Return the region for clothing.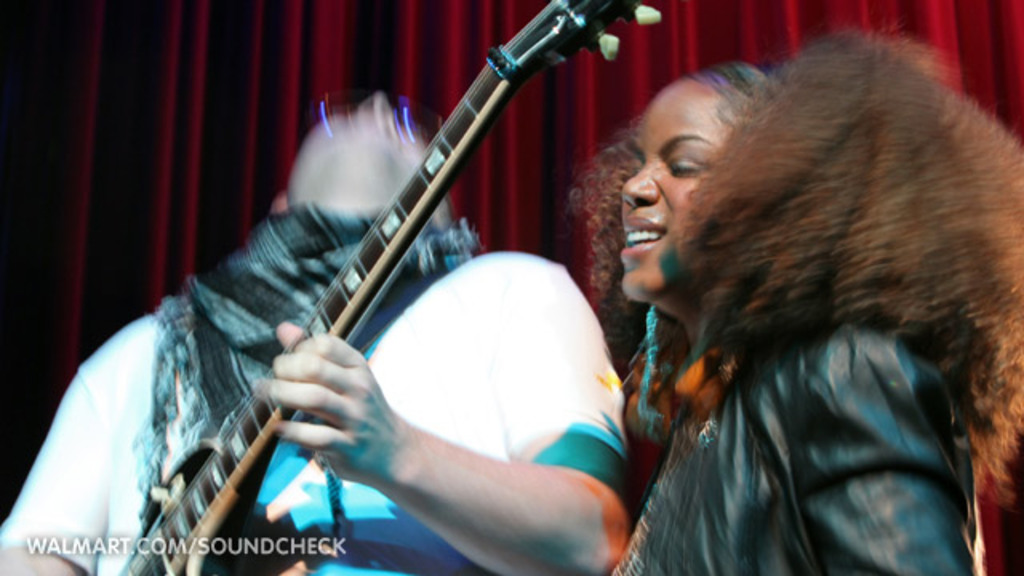
rect(608, 294, 990, 574).
